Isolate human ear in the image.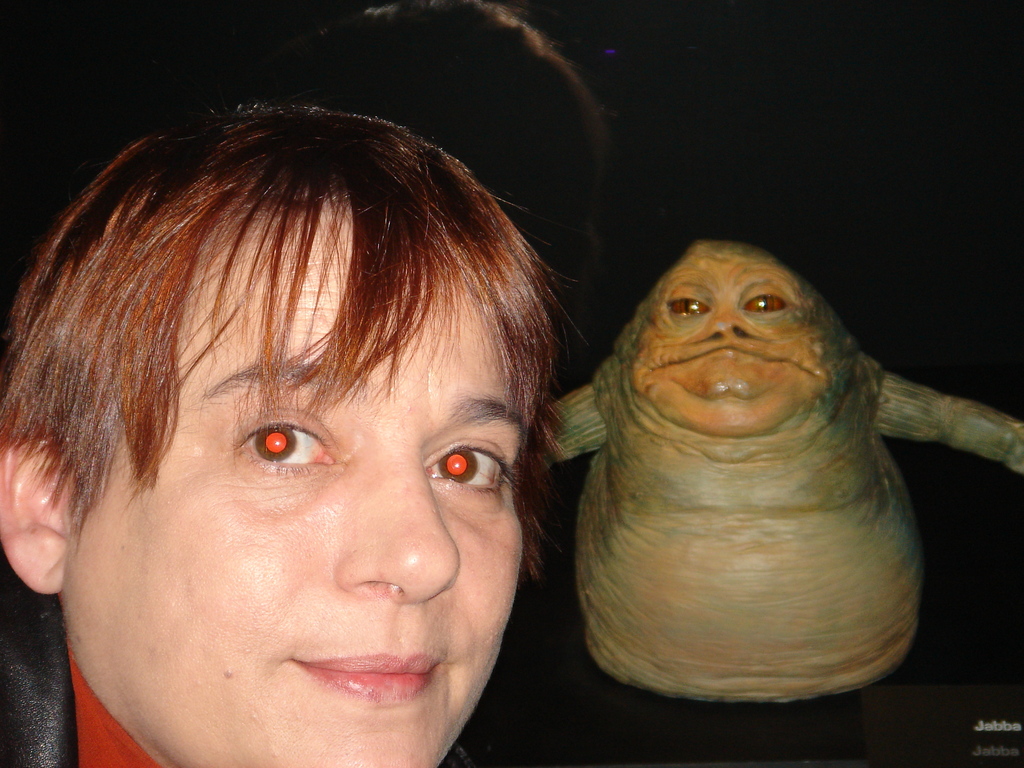
Isolated region: x1=0, y1=426, x2=74, y2=590.
